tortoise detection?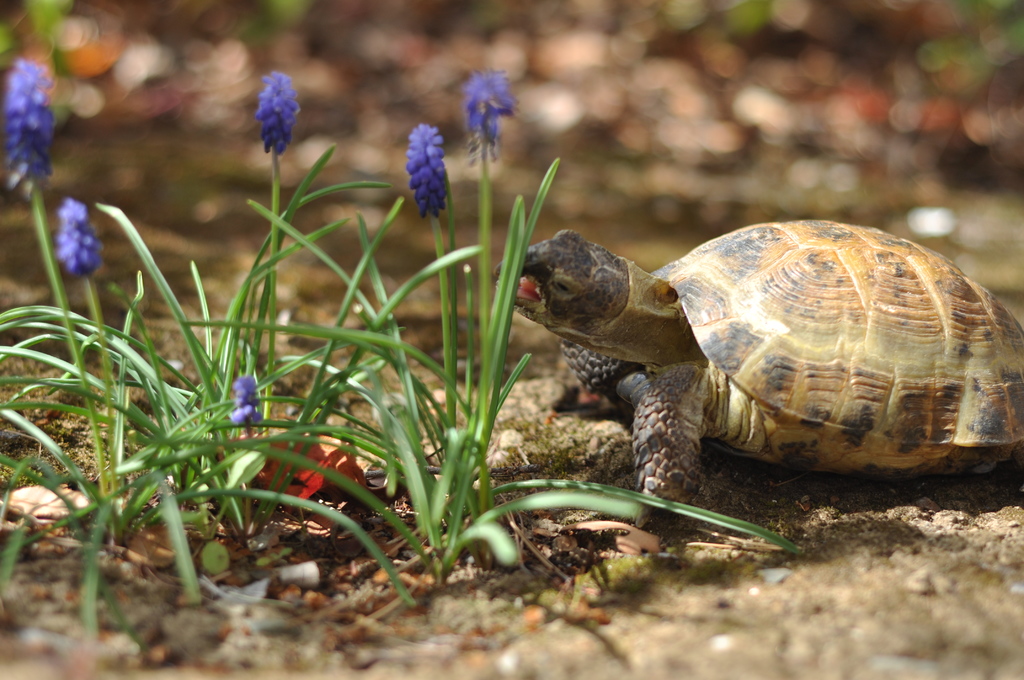
<bbox>492, 227, 1023, 508</bbox>
